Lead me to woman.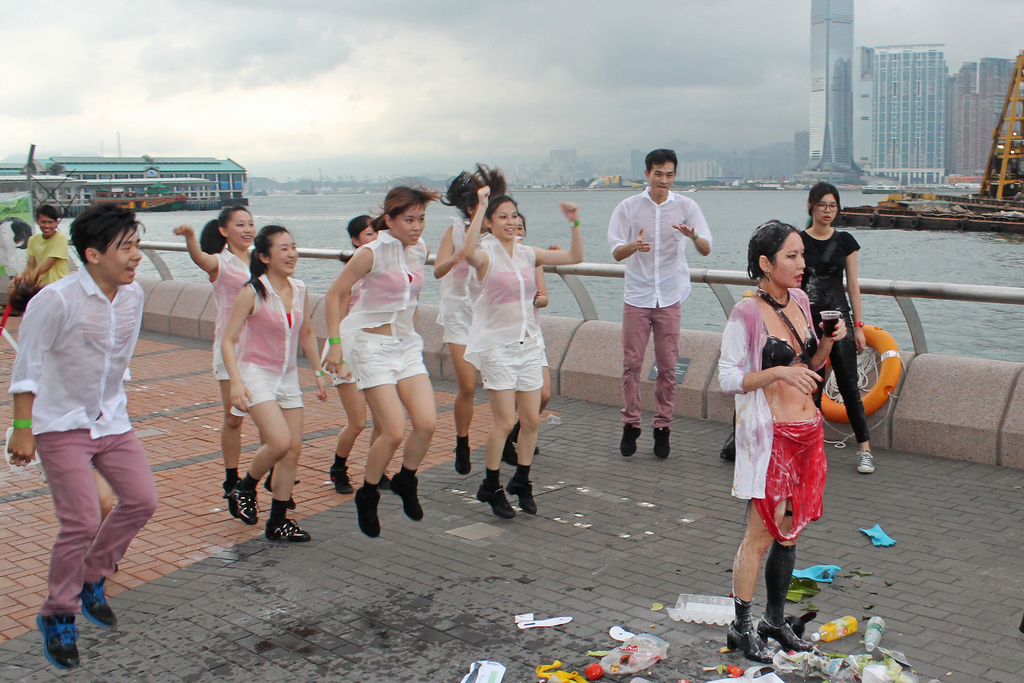
Lead to detection(798, 181, 874, 475).
